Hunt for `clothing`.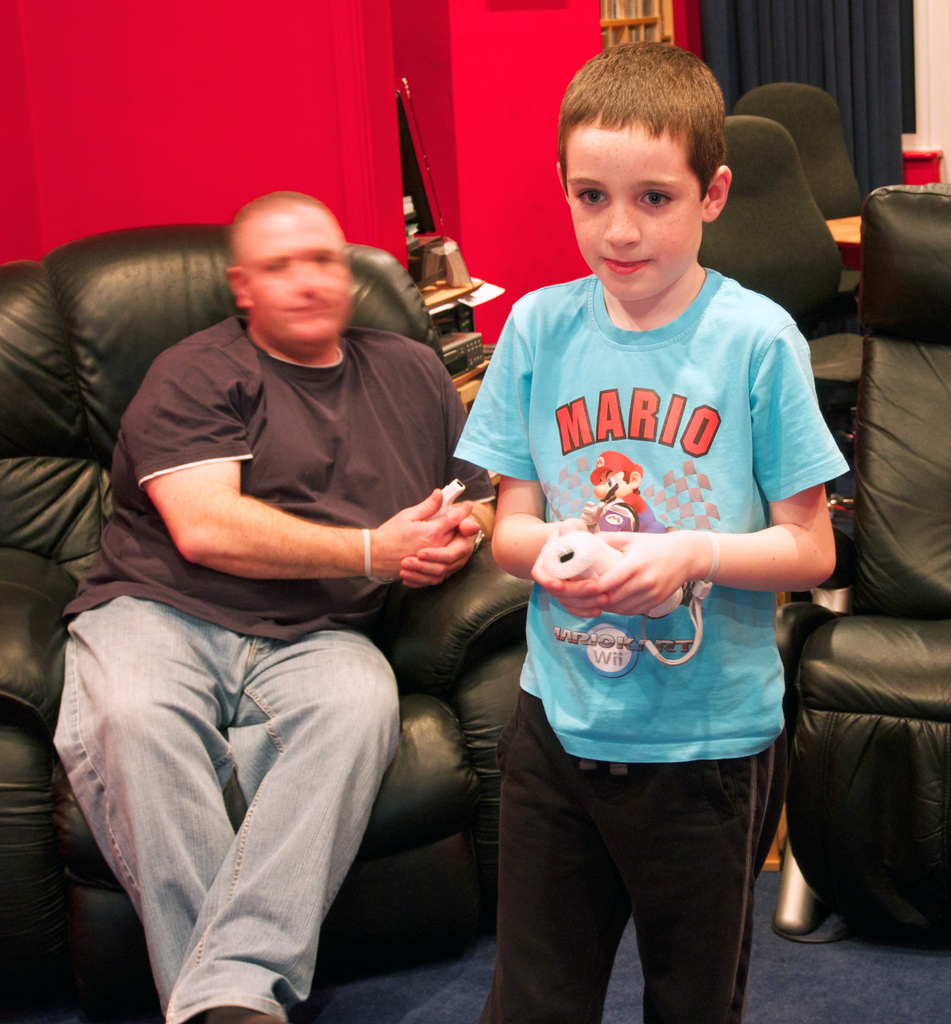
Hunted down at bbox(472, 201, 827, 972).
